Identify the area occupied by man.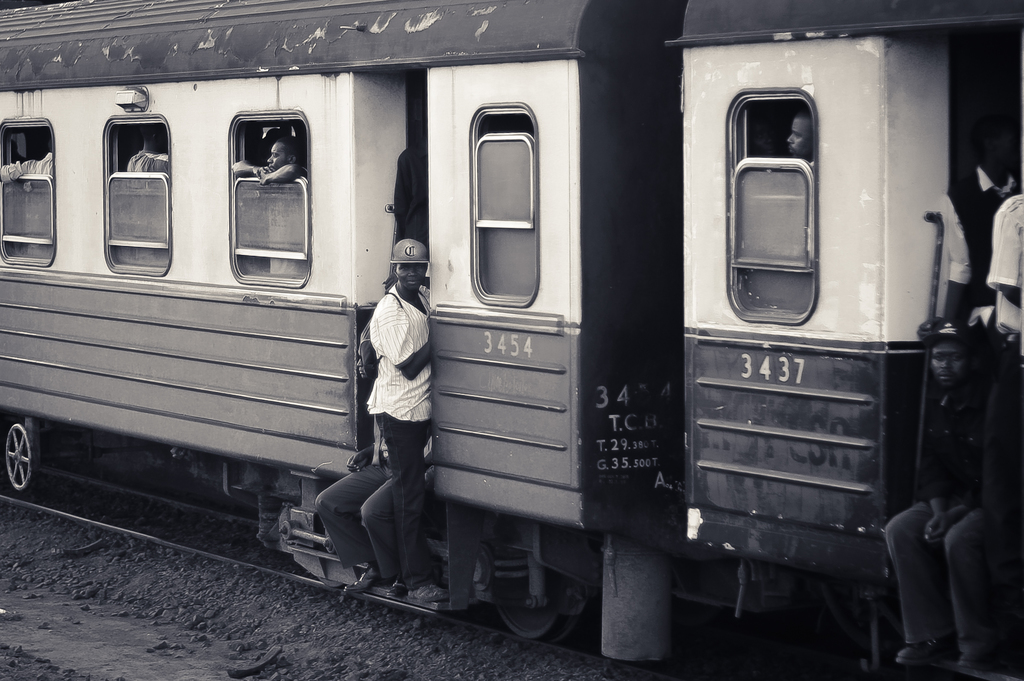
Area: Rect(884, 318, 1002, 677).
